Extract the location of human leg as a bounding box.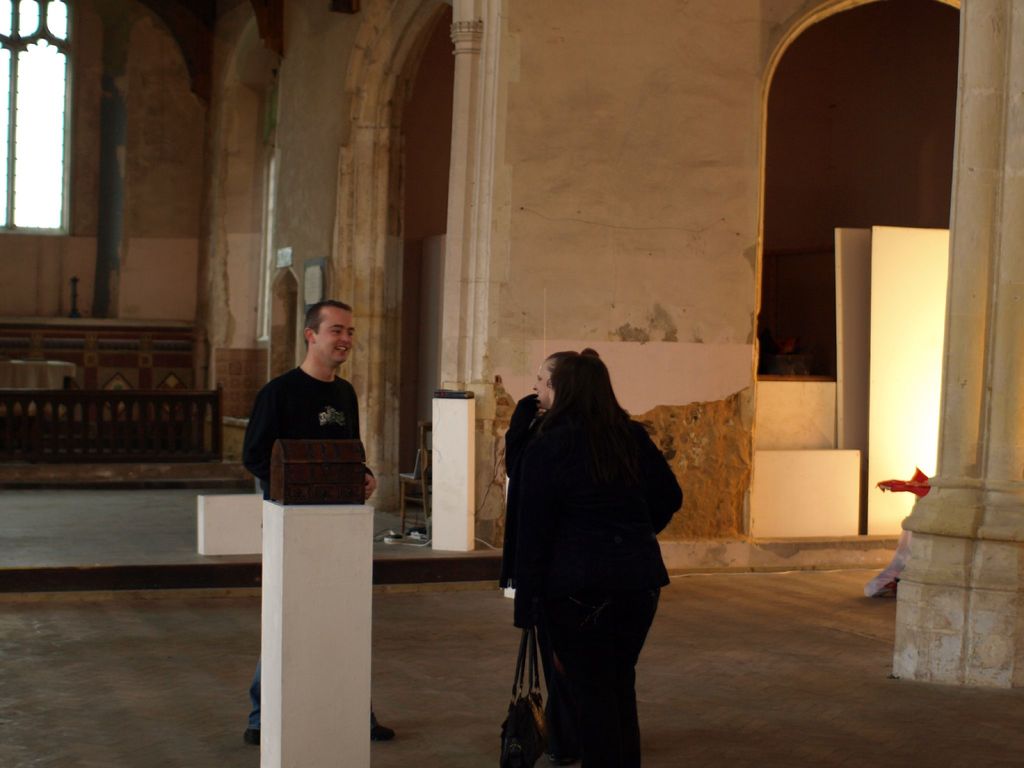
region(247, 655, 267, 741).
